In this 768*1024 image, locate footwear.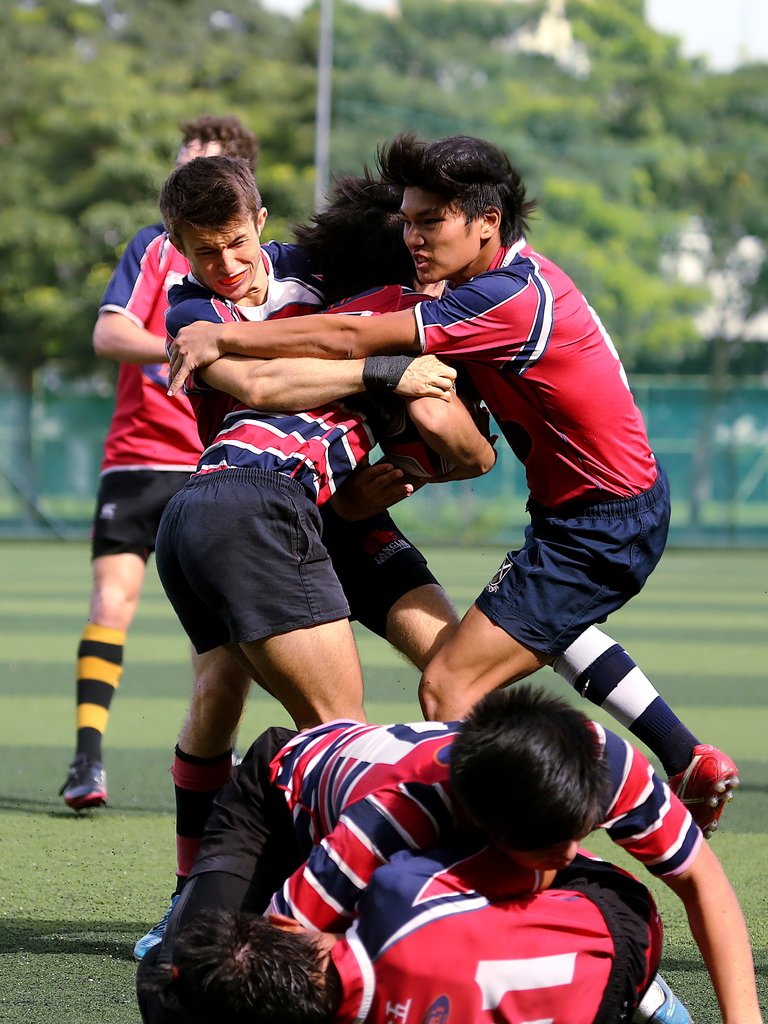
Bounding box: <box>670,740,733,852</box>.
